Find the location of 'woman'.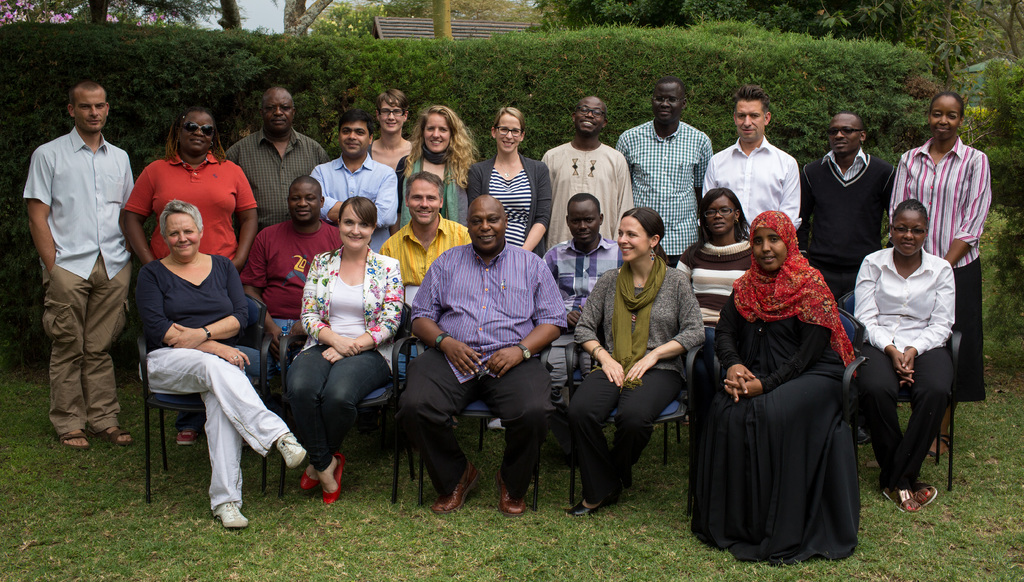
Location: select_region(893, 90, 996, 455).
